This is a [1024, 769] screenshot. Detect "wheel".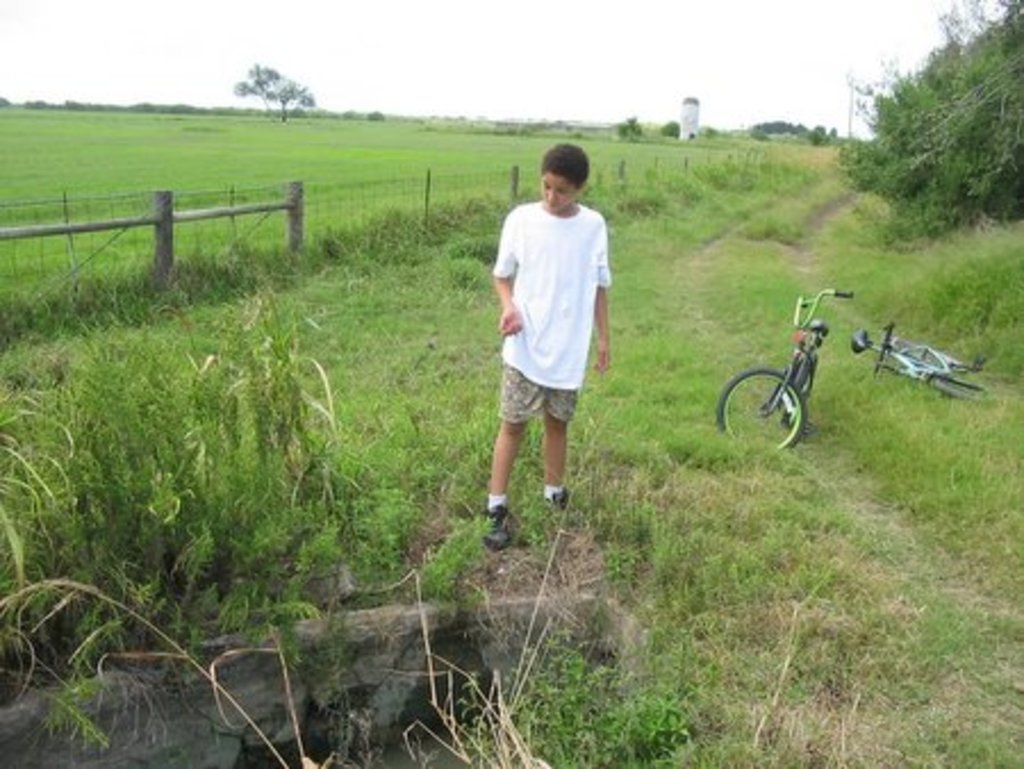
(left=781, top=359, right=817, bottom=428).
